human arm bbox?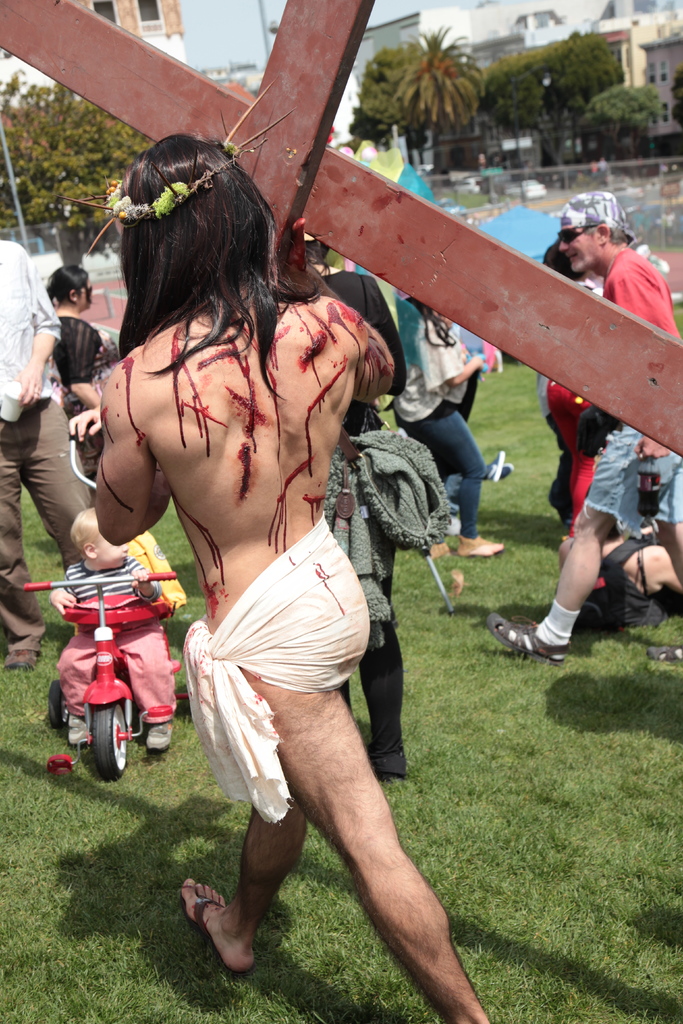
region(8, 234, 64, 406)
